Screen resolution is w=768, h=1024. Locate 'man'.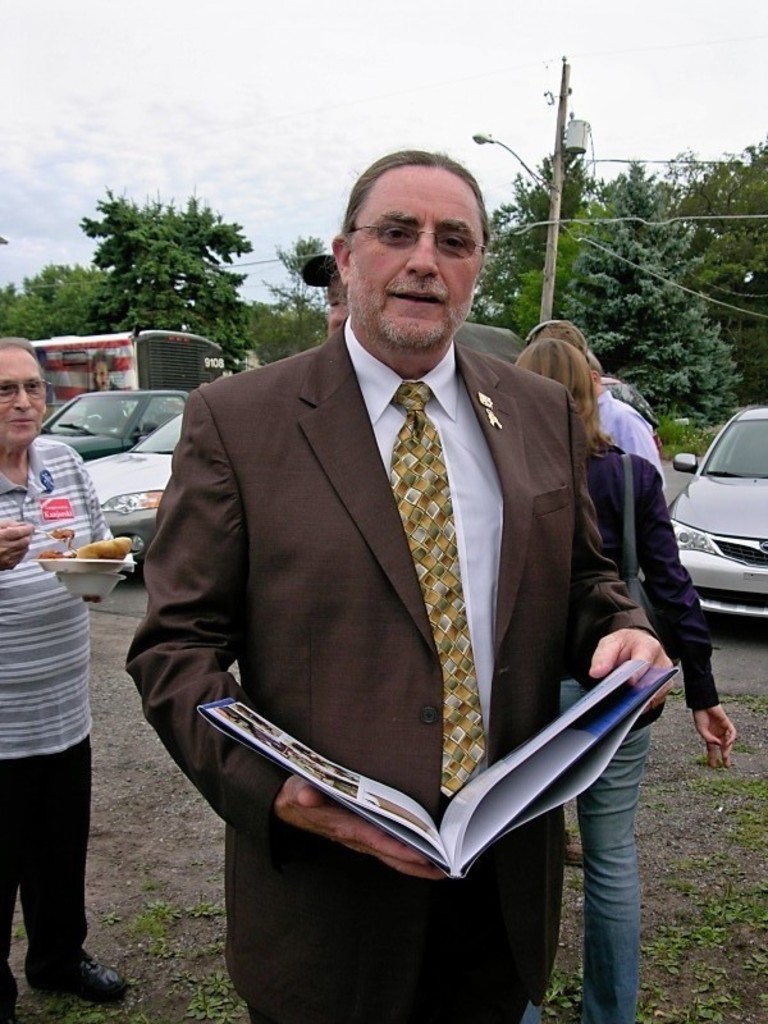
detection(0, 321, 138, 1009).
